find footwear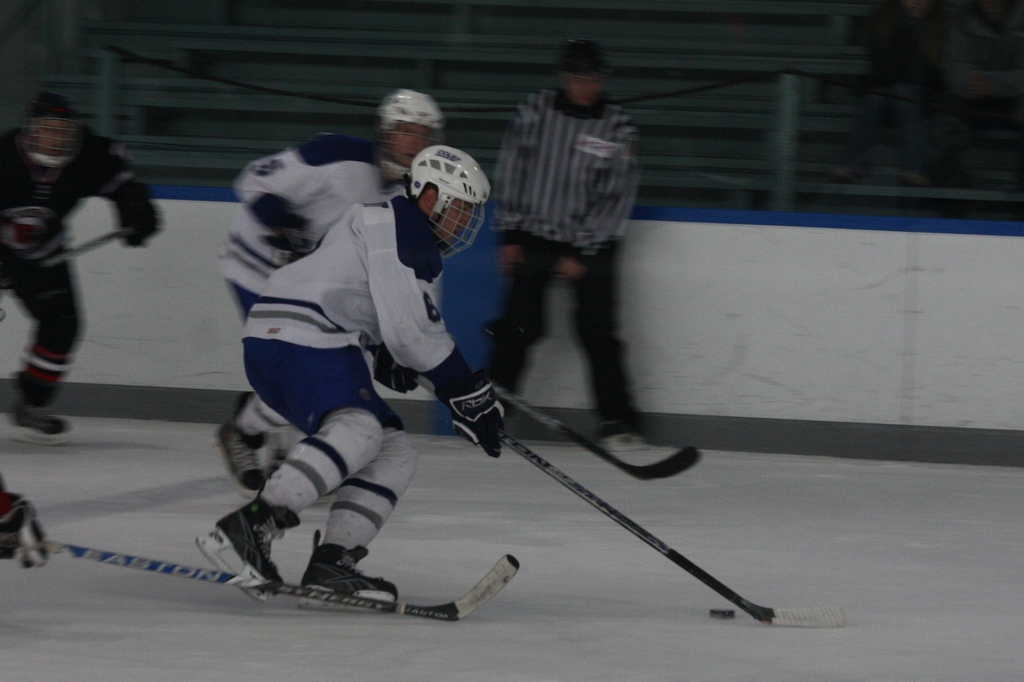
bbox(13, 387, 67, 435)
